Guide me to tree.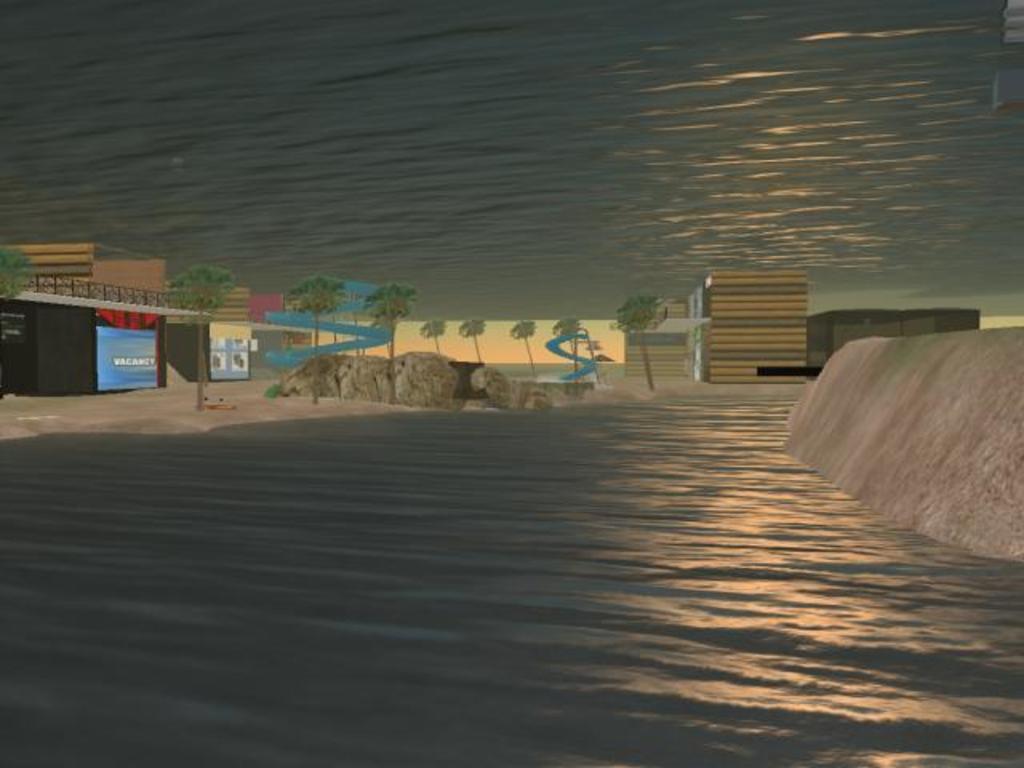
Guidance: 363/280/418/410.
